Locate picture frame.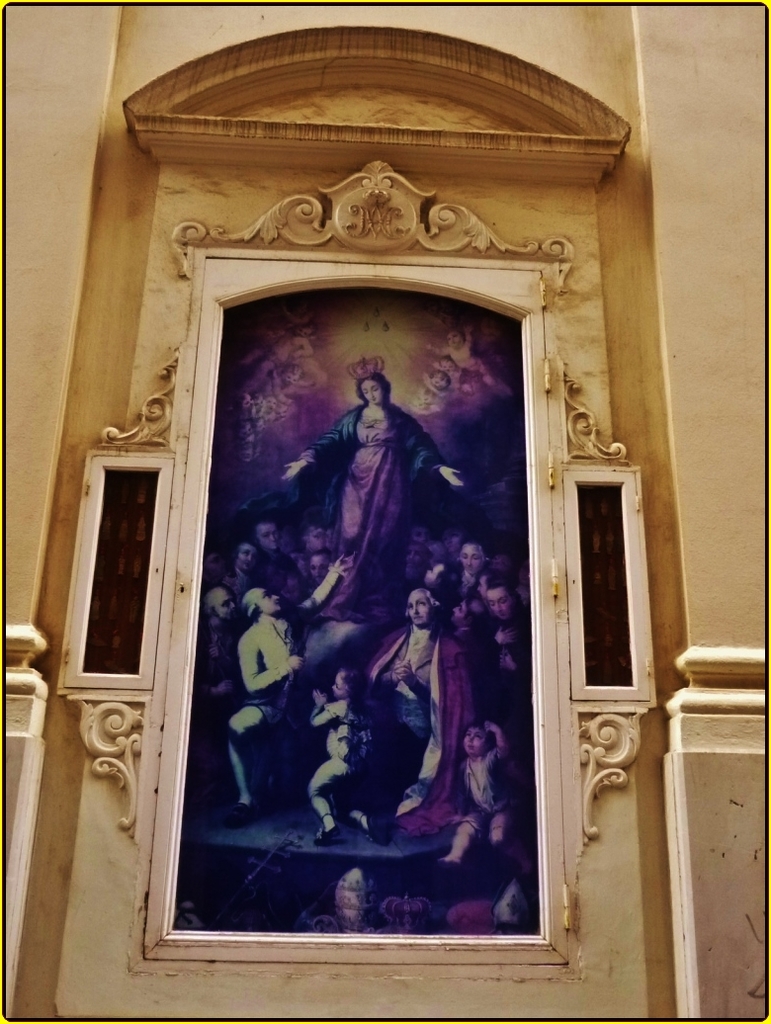
Bounding box: <box>143,257,563,959</box>.
